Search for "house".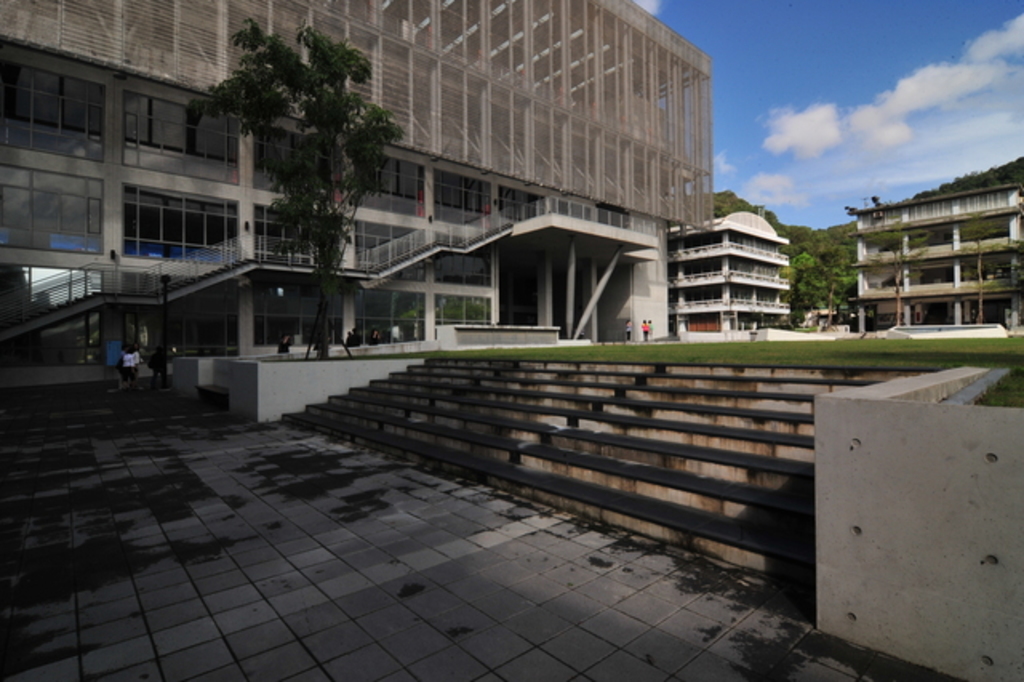
Found at 677, 197, 794, 346.
